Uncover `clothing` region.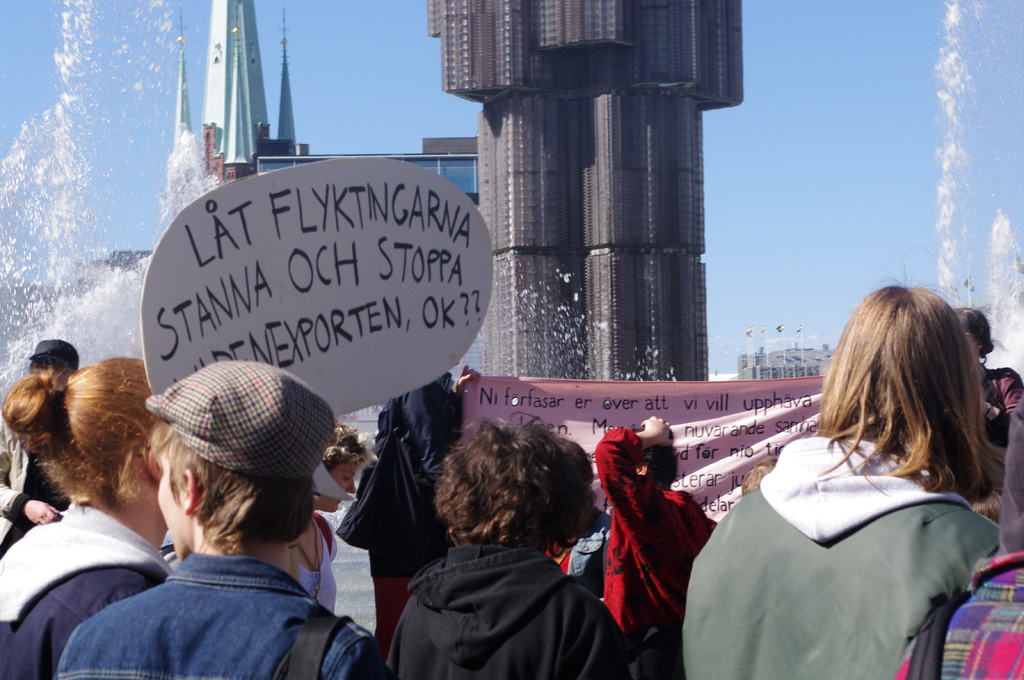
Uncovered: x1=611 y1=447 x2=719 y2=645.
